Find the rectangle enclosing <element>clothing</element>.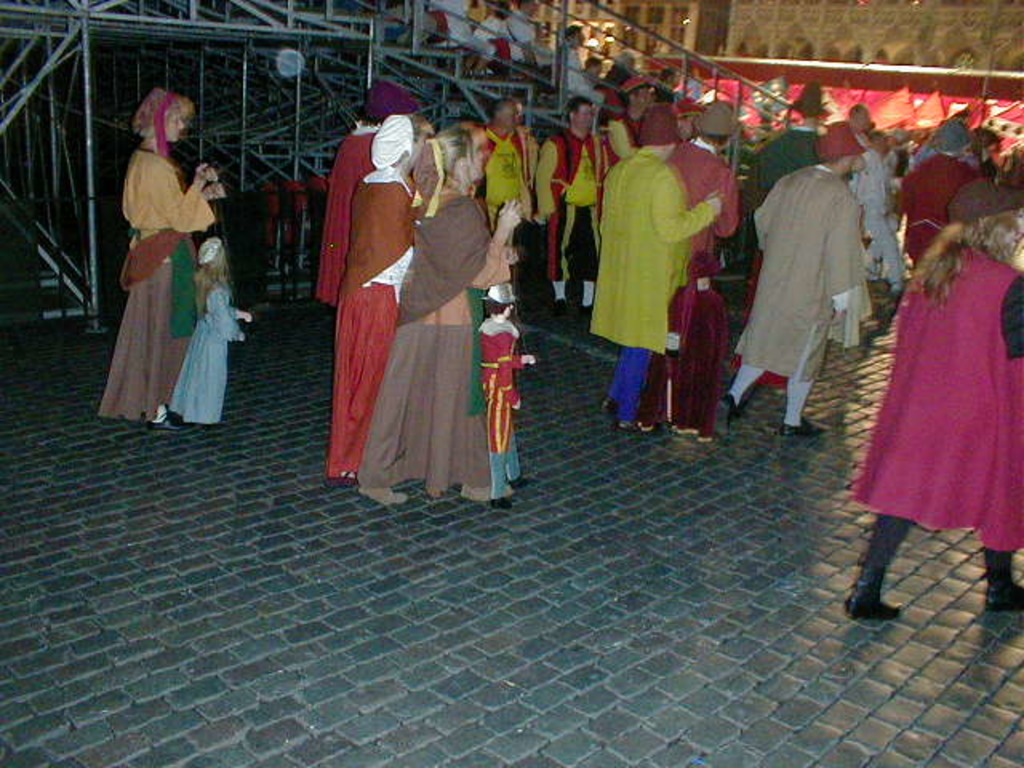
BBox(502, 11, 547, 62).
